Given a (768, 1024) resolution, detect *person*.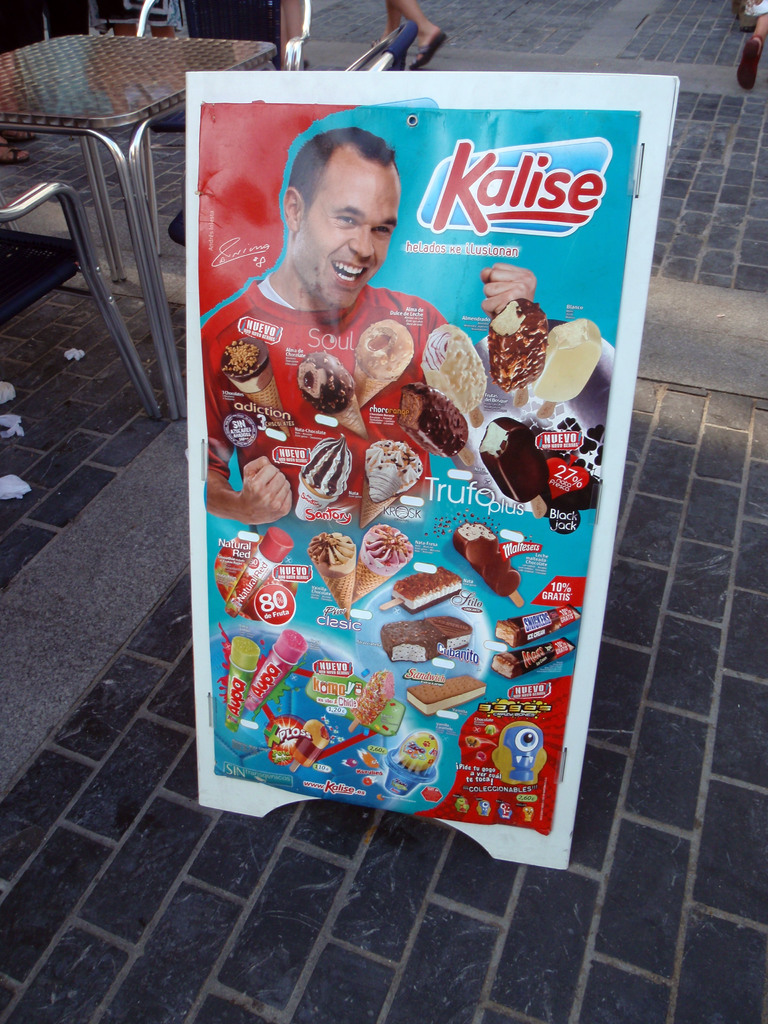
[x1=228, y1=115, x2=555, y2=602].
